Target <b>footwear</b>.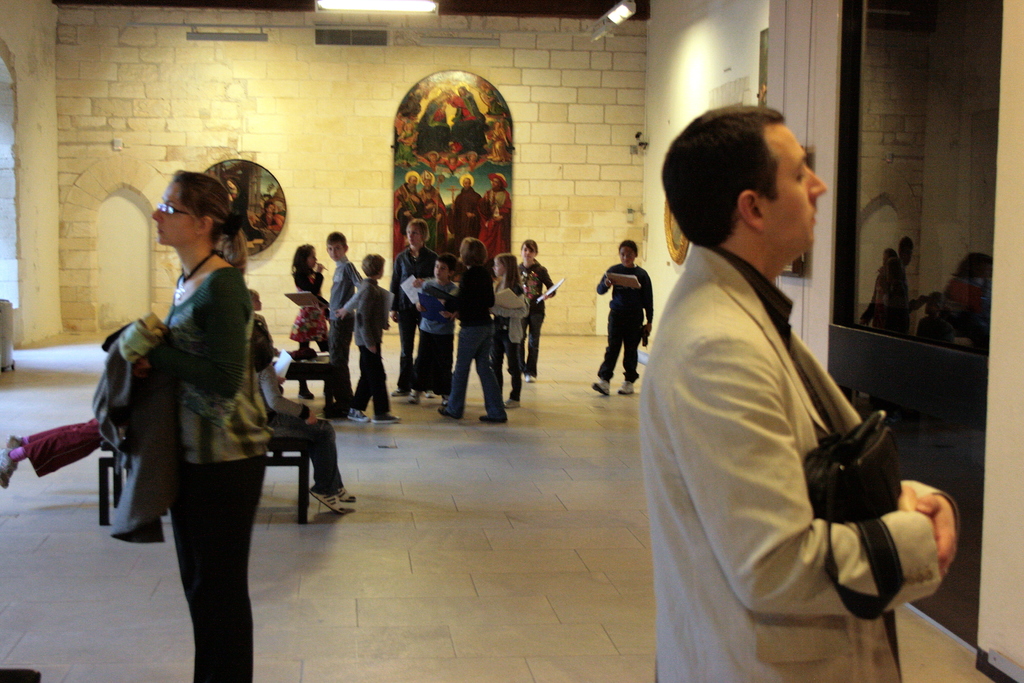
Target region: 388 386 406 394.
